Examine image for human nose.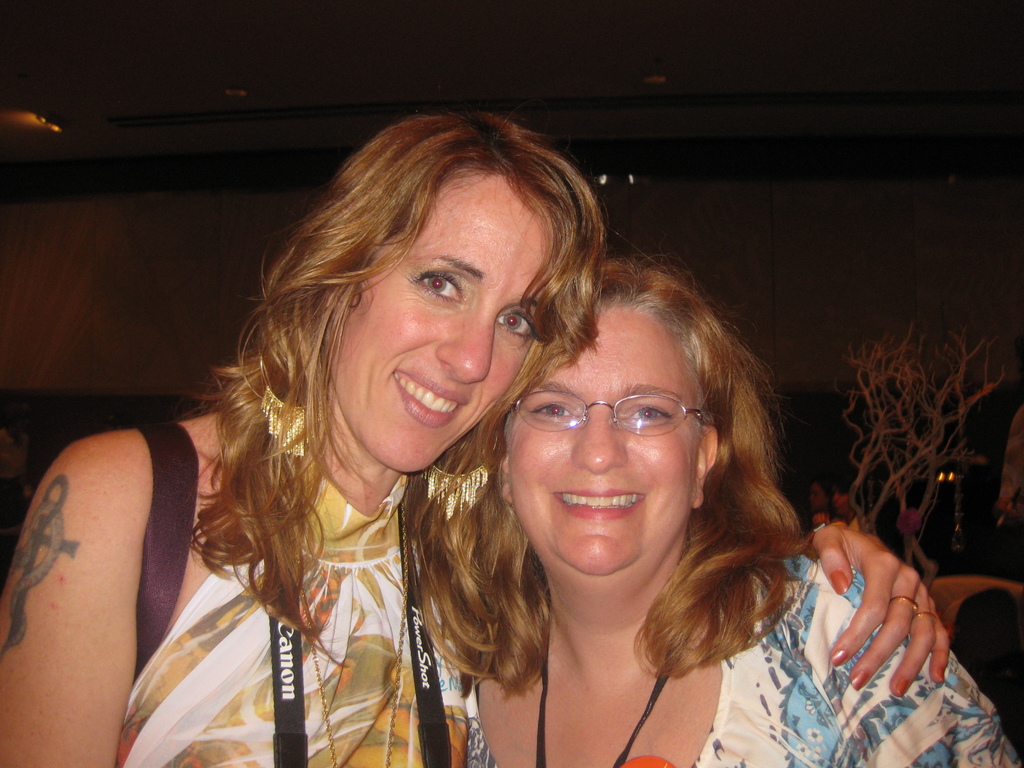
Examination result: Rect(438, 312, 492, 385).
